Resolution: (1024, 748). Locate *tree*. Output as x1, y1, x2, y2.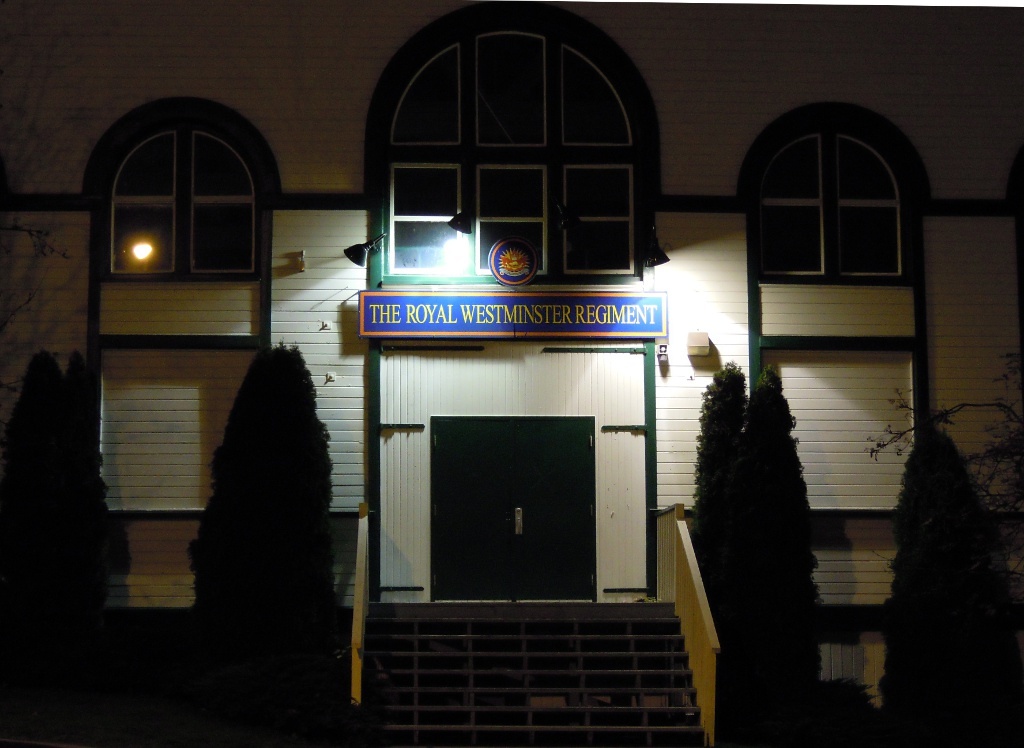
172, 346, 342, 747.
